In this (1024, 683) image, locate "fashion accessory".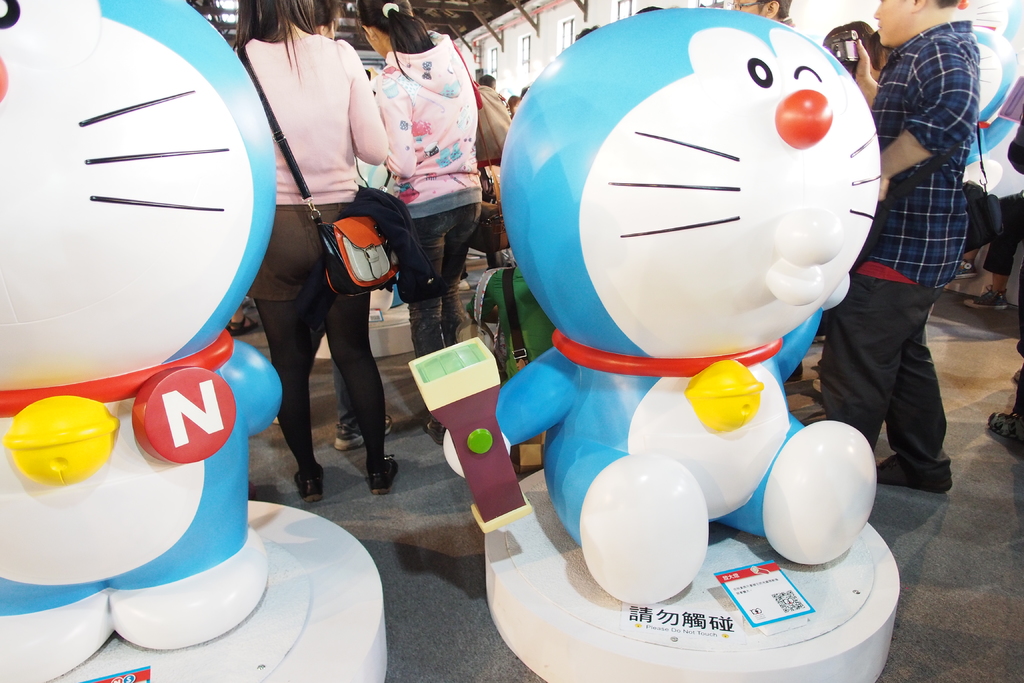
Bounding box: box(422, 266, 502, 446).
